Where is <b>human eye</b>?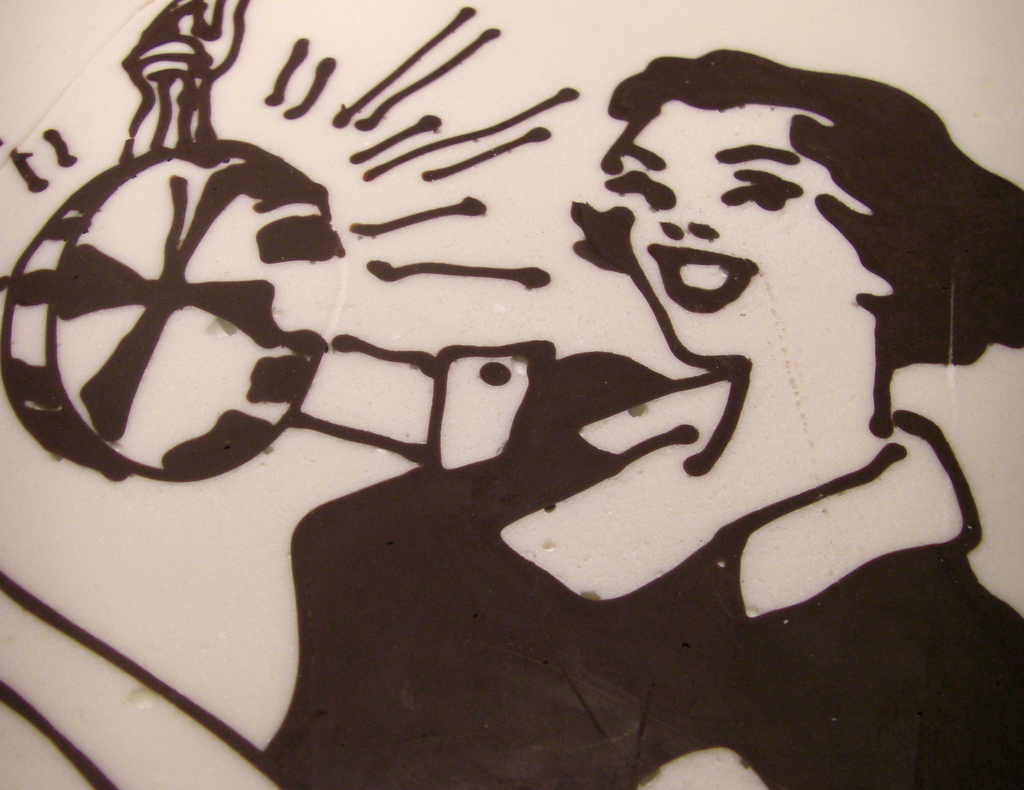
x1=596 y1=157 x2=677 y2=218.
